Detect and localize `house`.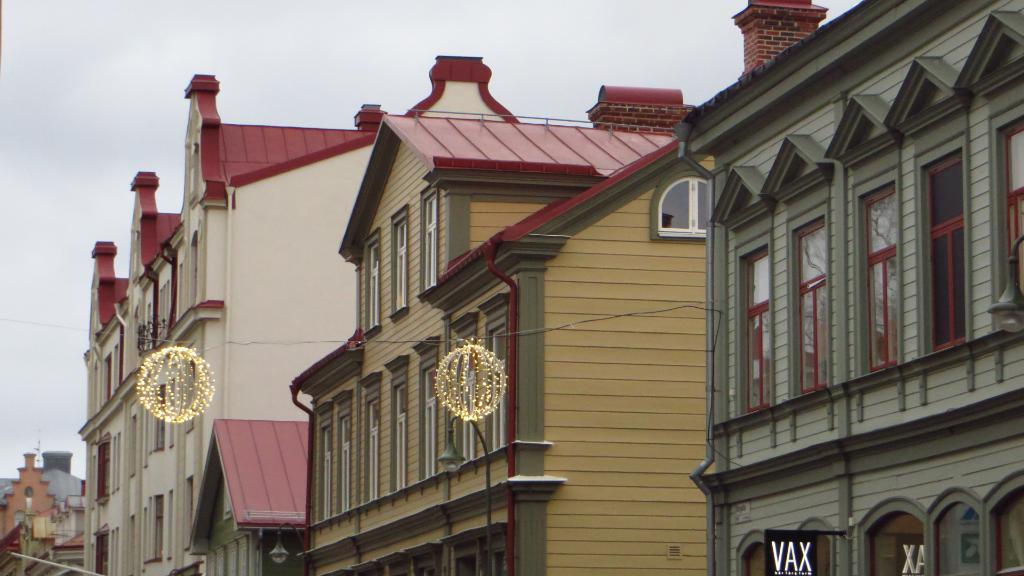
Localized at {"x1": 76, "y1": 54, "x2": 517, "y2": 575}.
